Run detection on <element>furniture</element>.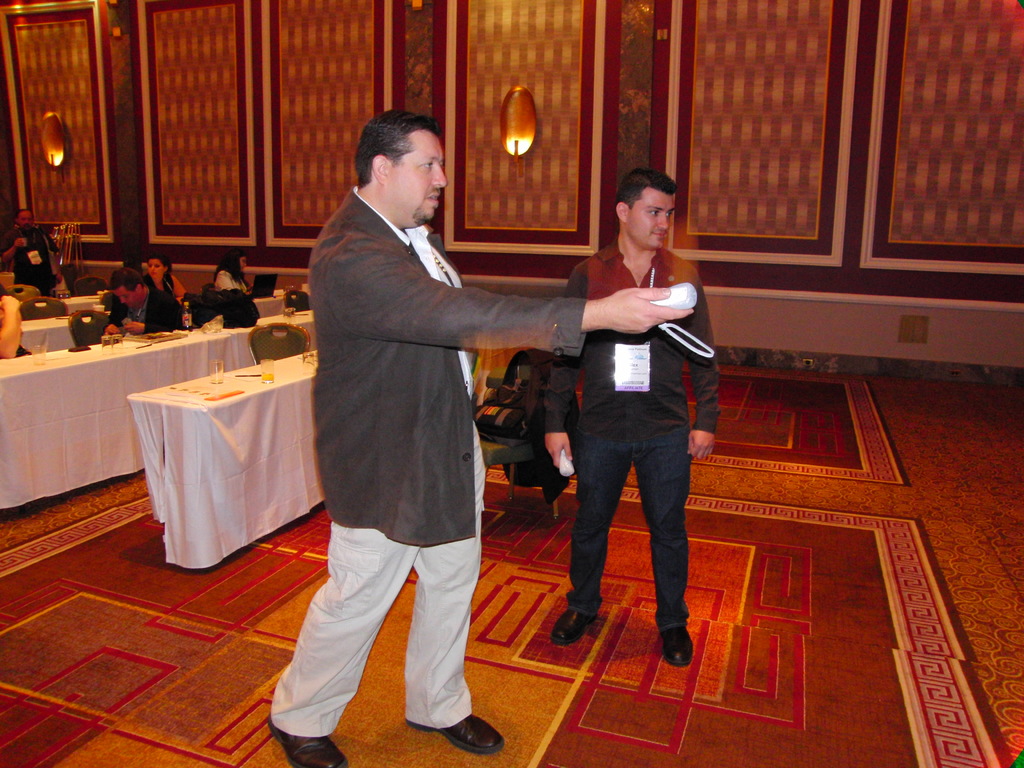
Result: <region>125, 343, 318, 573</region>.
